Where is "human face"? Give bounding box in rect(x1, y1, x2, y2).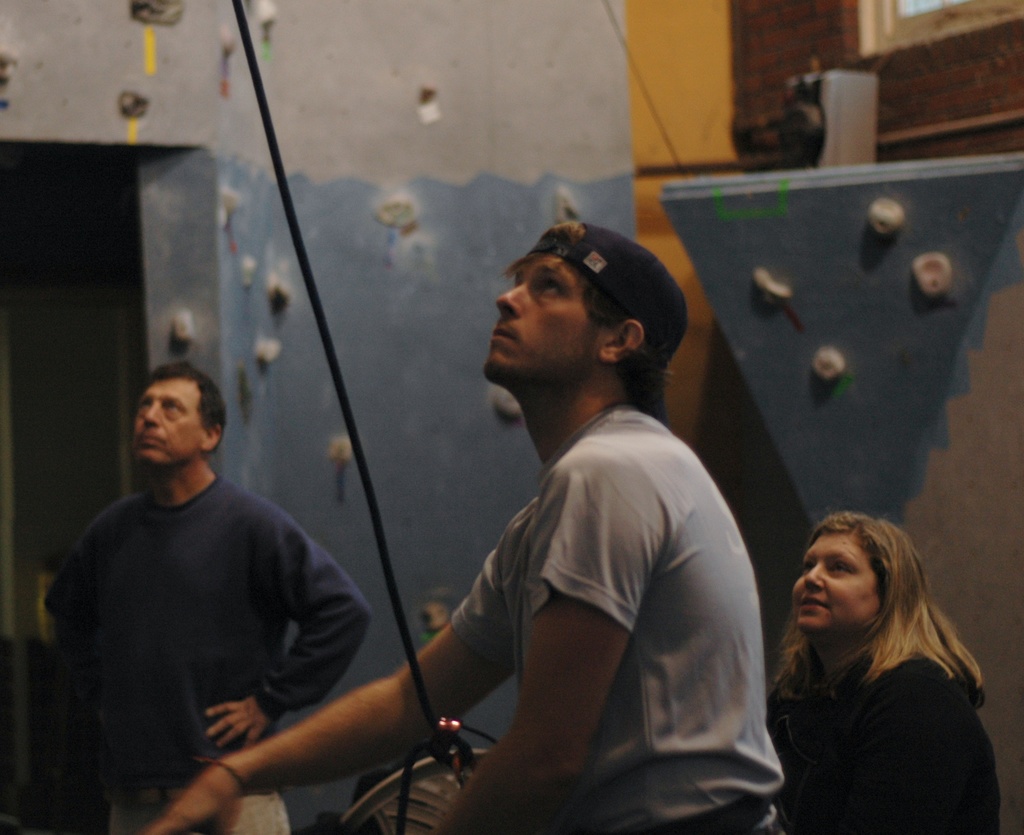
rect(483, 252, 598, 371).
